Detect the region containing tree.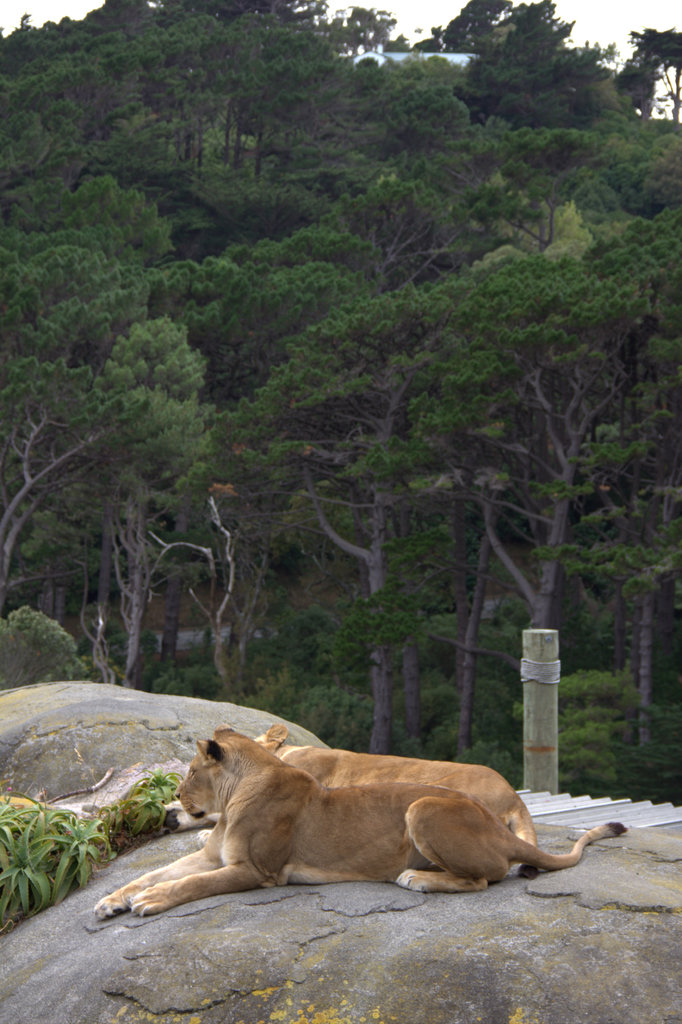
Rect(222, 252, 484, 742).
